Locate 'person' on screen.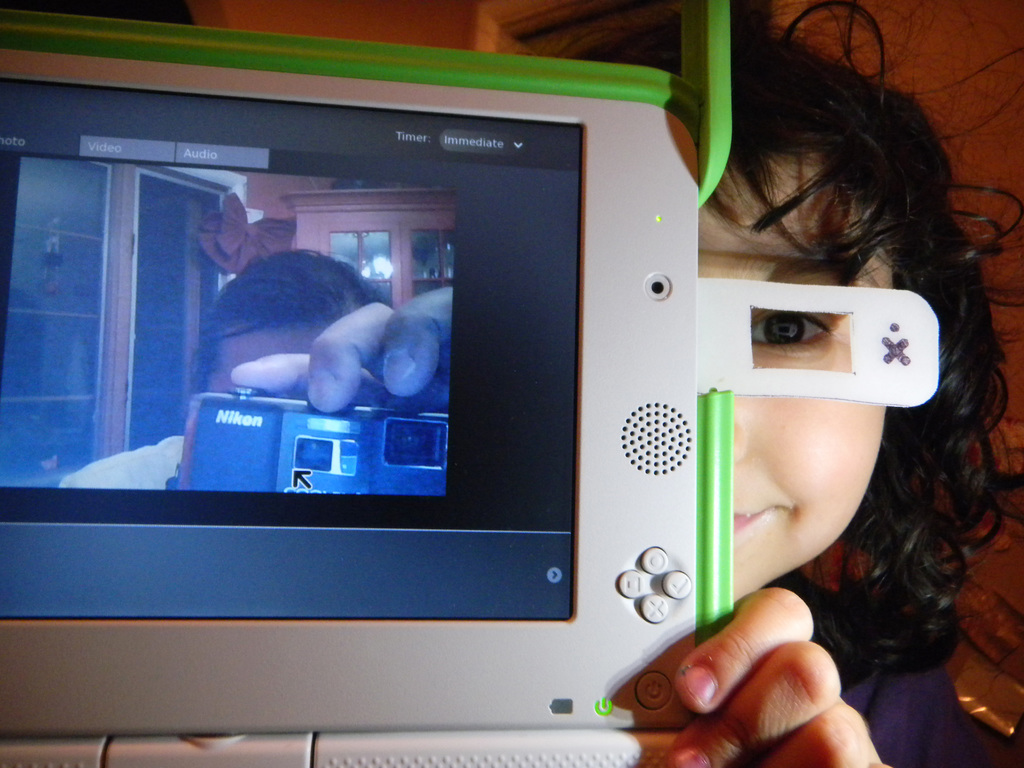
On screen at <region>61, 250, 451, 484</region>.
